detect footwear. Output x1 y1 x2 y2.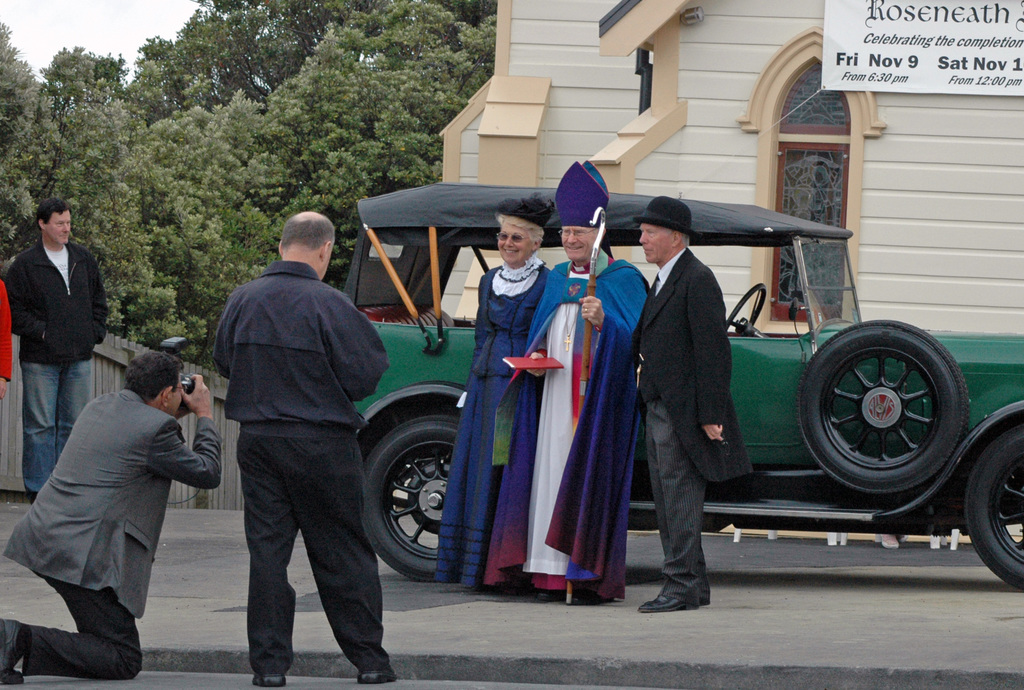
0 618 22 686.
